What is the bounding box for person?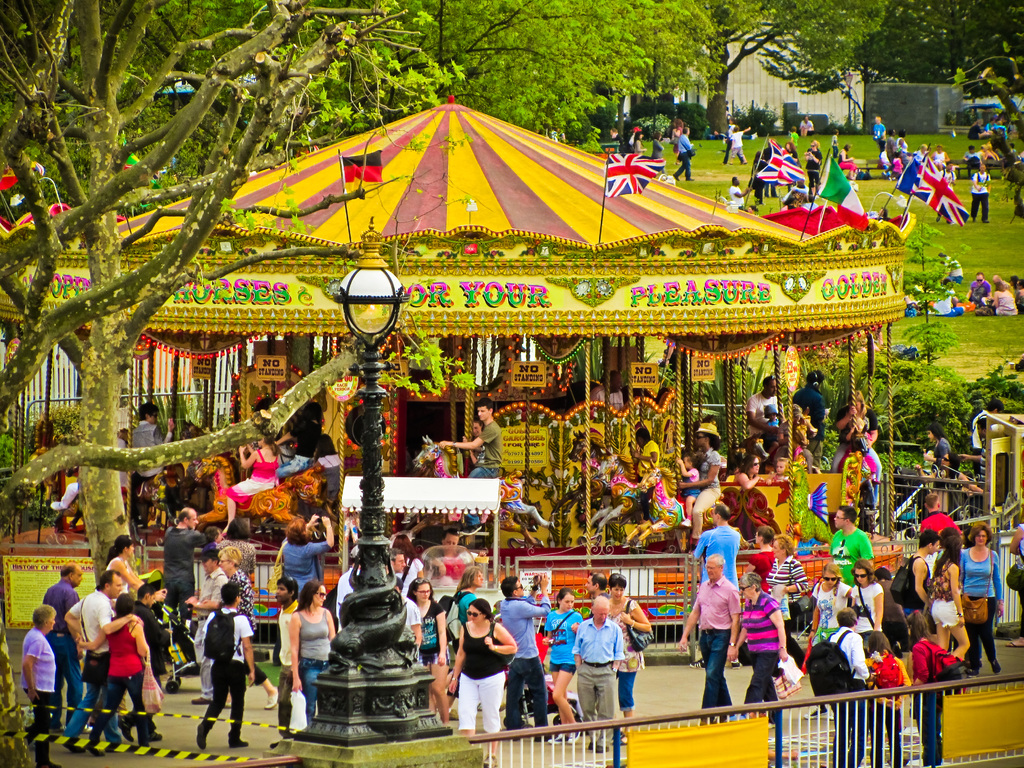
BBox(436, 400, 504, 539).
